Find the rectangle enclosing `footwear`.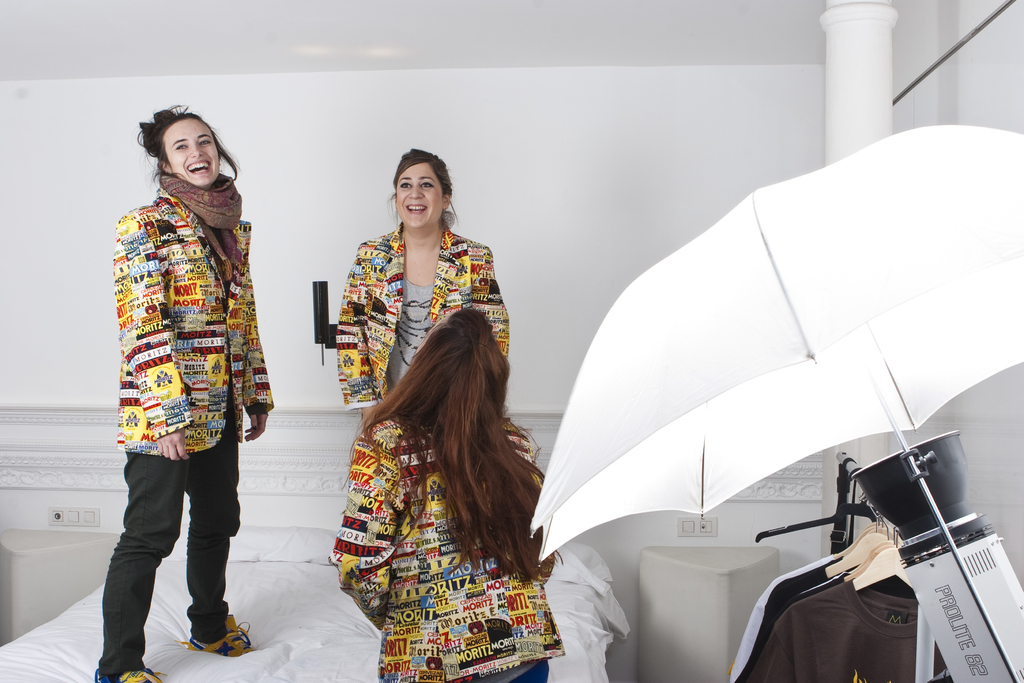
<box>93,664,160,682</box>.
